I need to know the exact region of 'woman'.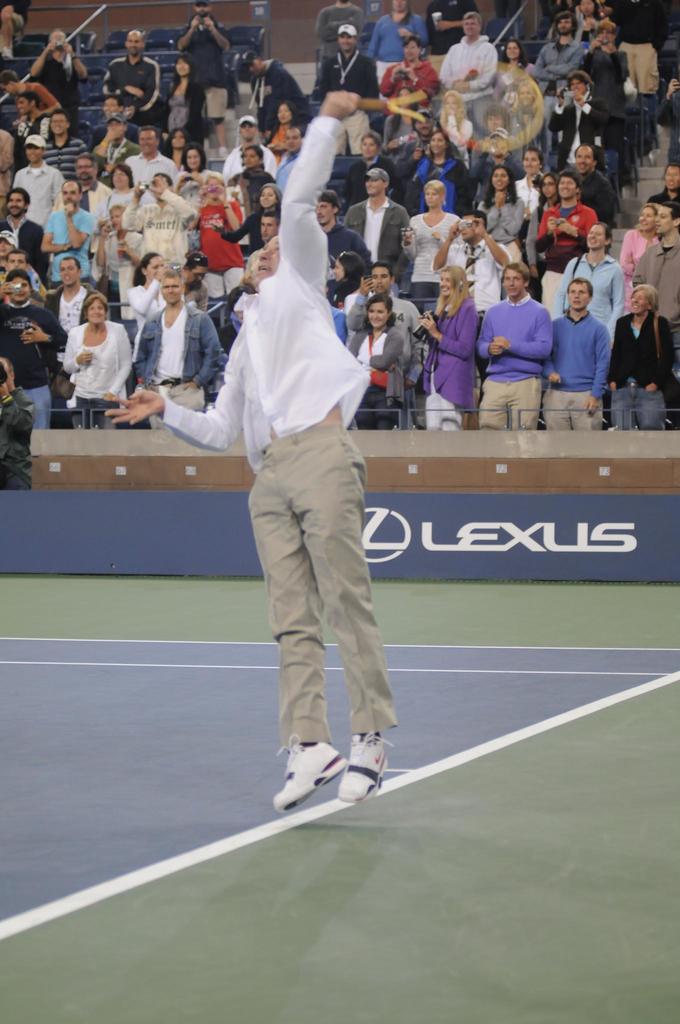
Region: bbox=[212, 182, 287, 253].
